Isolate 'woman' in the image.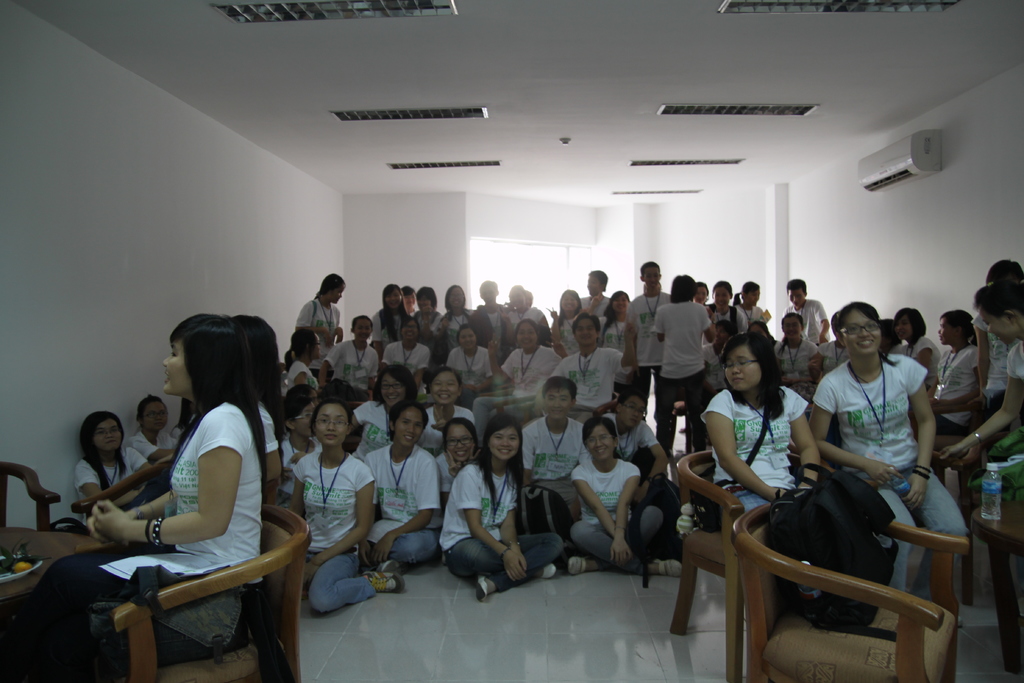
Isolated region: [x1=70, y1=409, x2=159, y2=538].
